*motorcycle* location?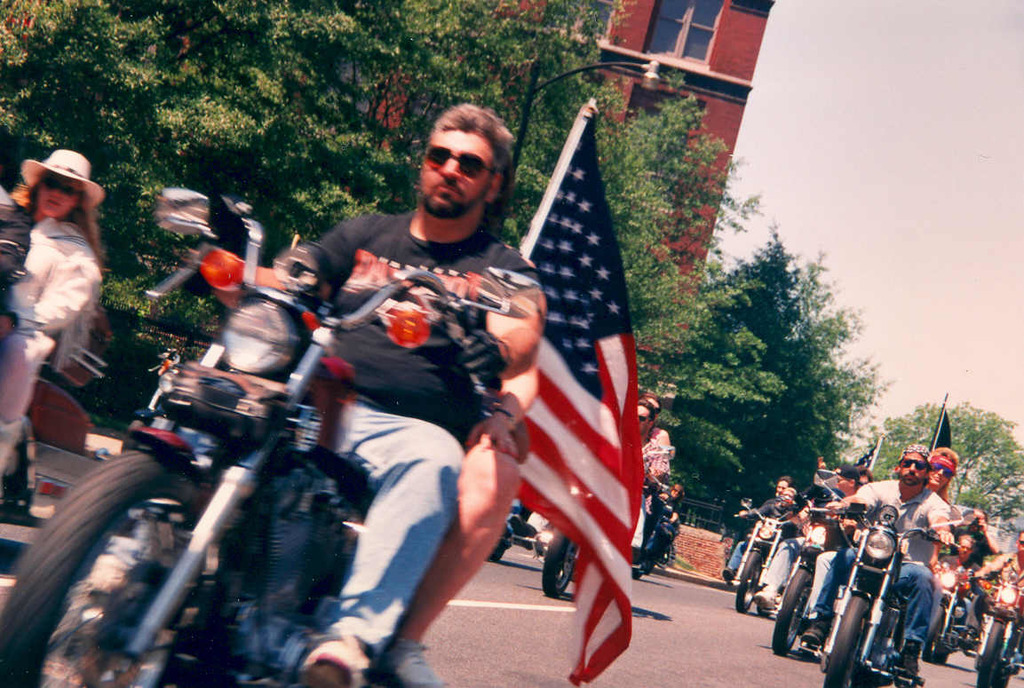
<bbox>980, 565, 1021, 683</bbox>
